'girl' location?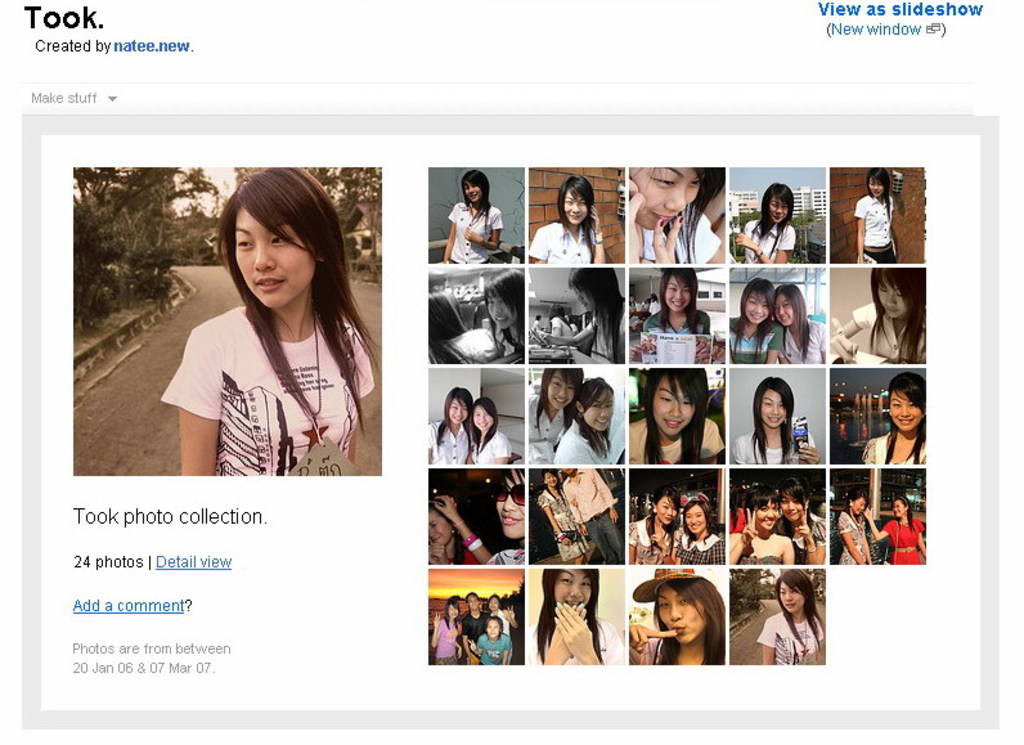
detection(758, 567, 826, 668)
